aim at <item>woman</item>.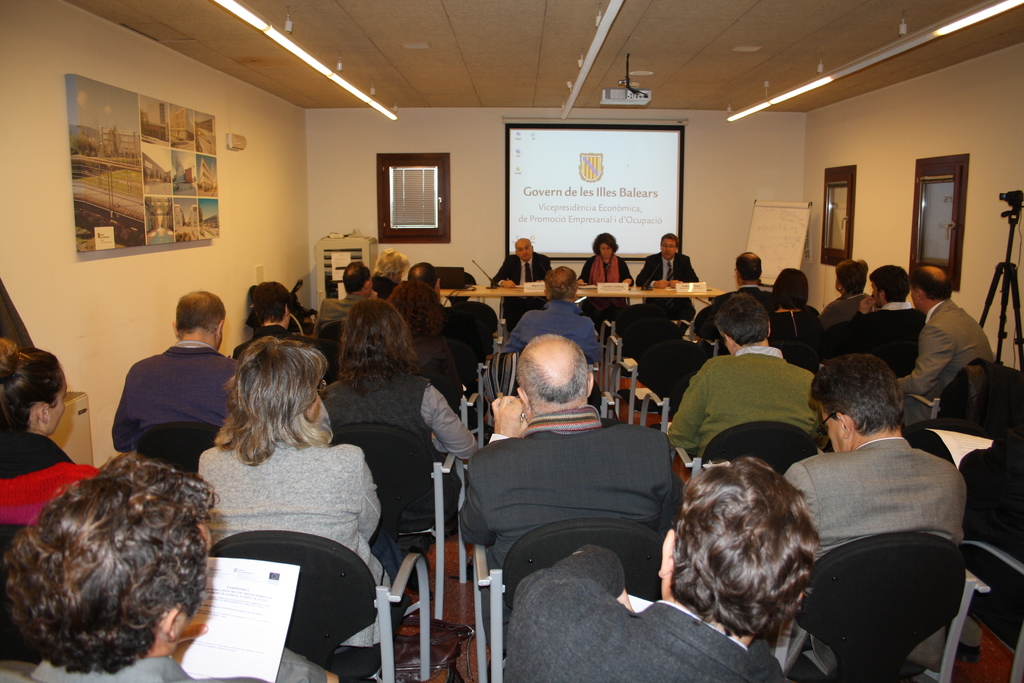
Aimed at box(756, 268, 820, 357).
